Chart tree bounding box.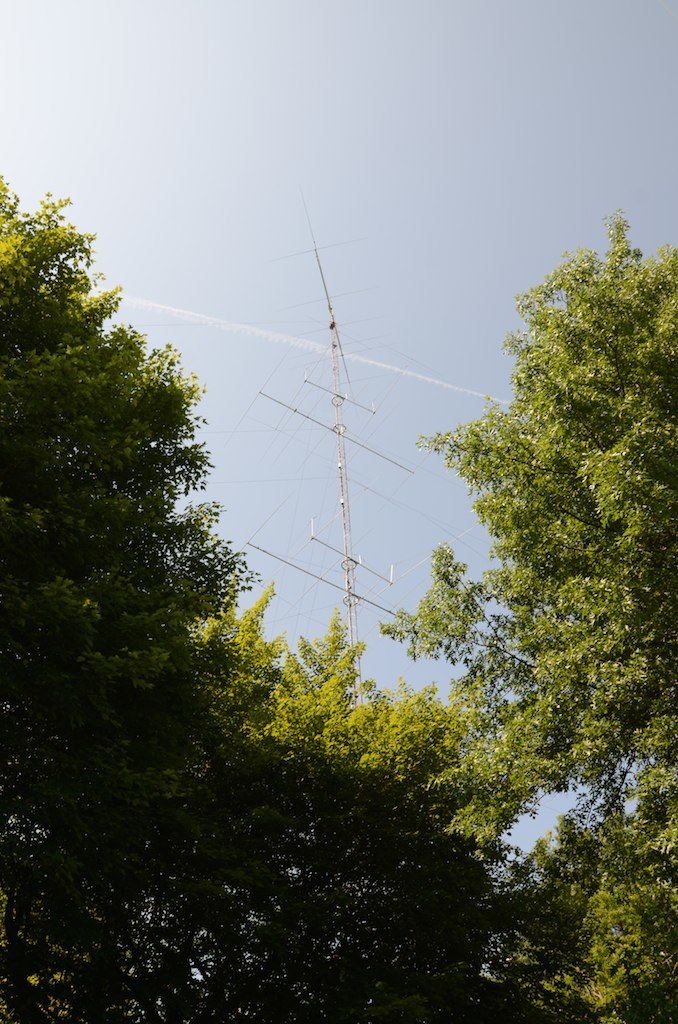
Charted: {"x1": 0, "y1": 186, "x2": 254, "y2": 989}.
